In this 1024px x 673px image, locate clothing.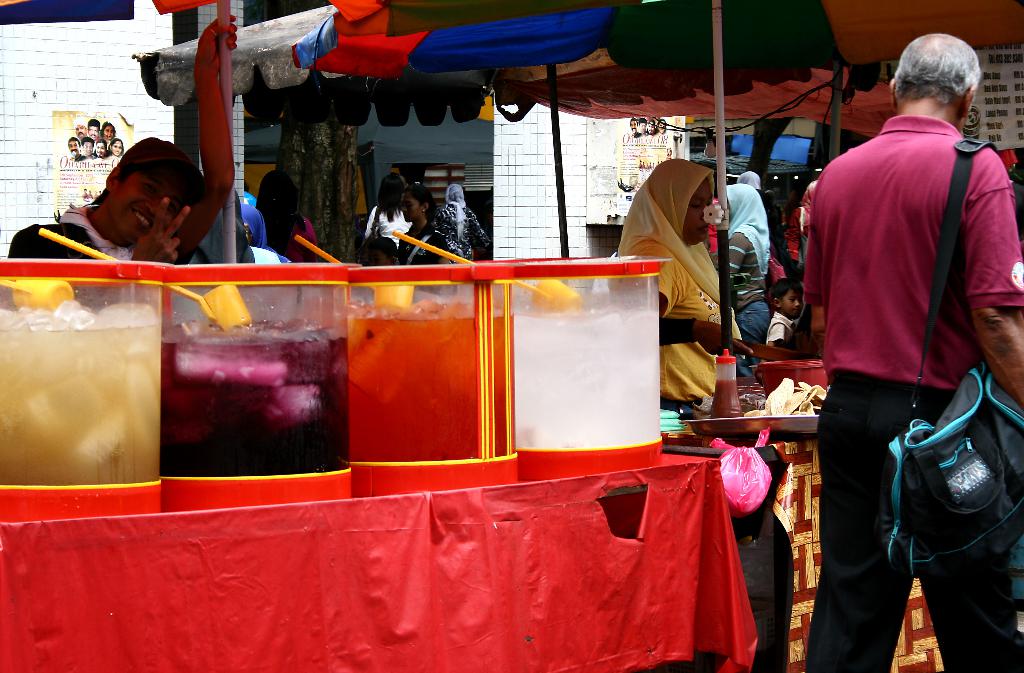
Bounding box: crop(796, 116, 1023, 672).
